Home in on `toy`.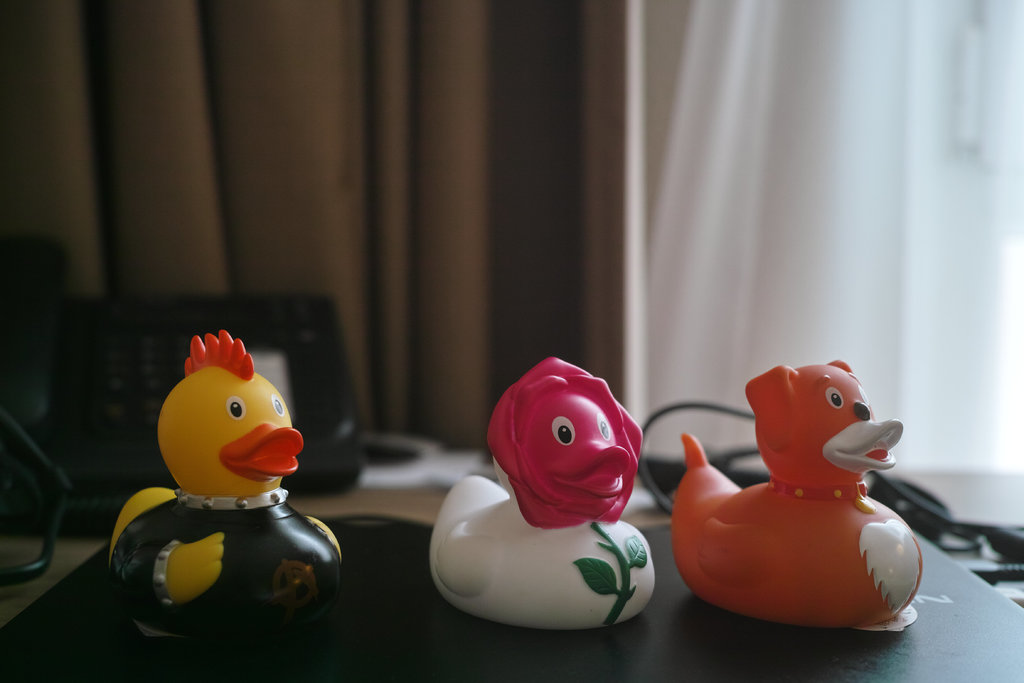
Homed in at select_region(428, 358, 657, 632).
